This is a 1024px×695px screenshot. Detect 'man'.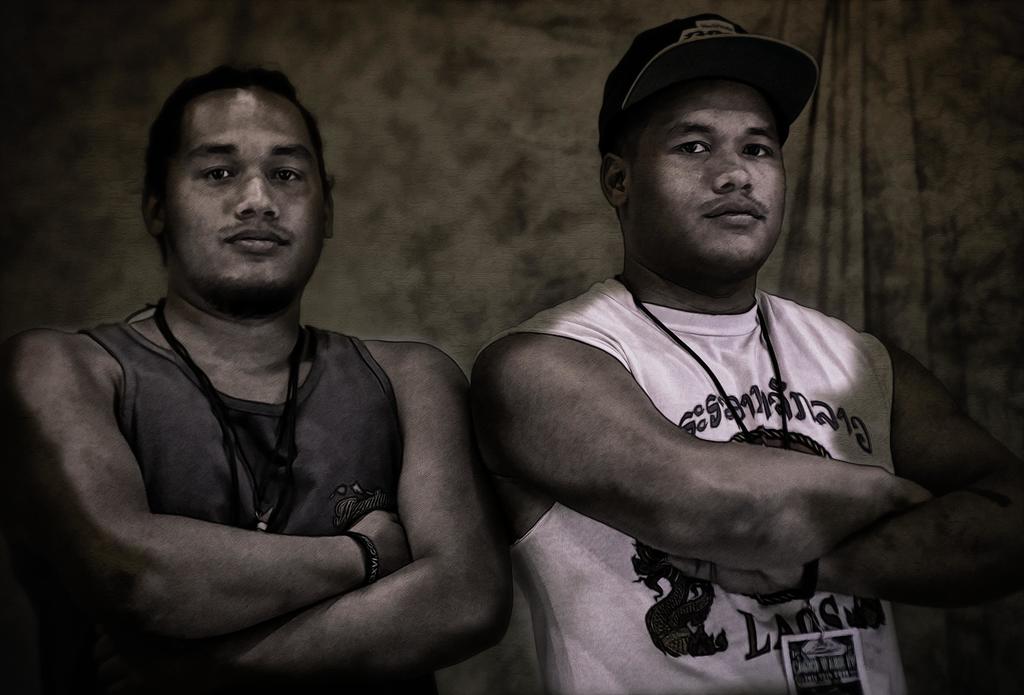
[x1=424, y1=10, x2=1004, y2=662].
